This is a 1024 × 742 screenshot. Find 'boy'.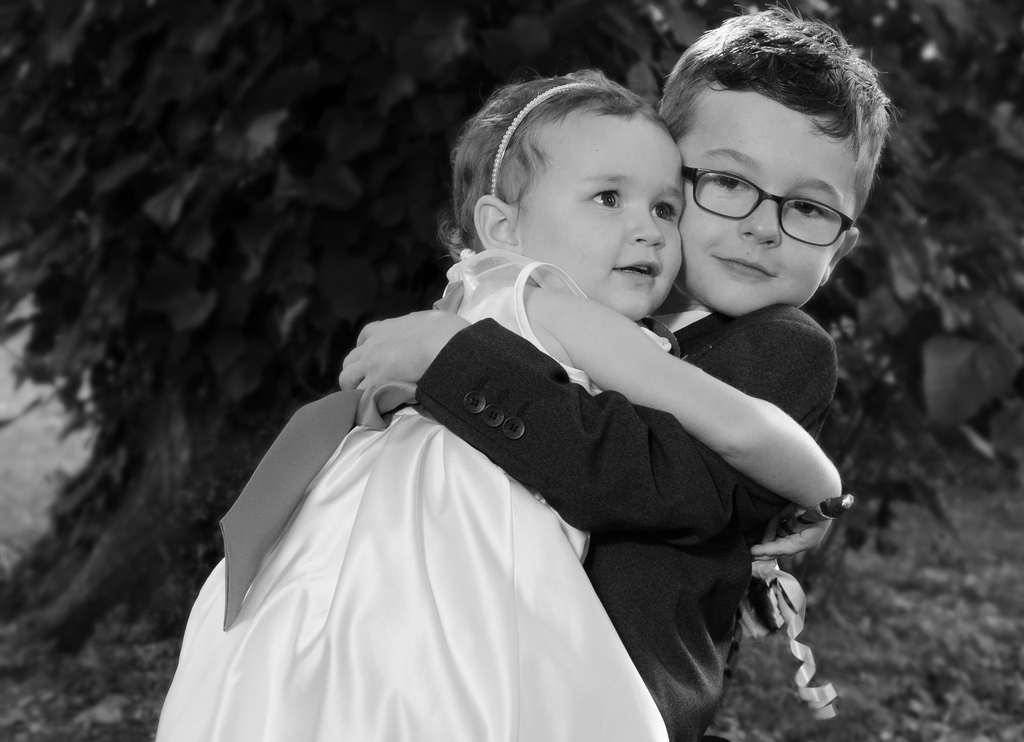
Bounding box: x1=209, y1=52, x2=845, y2=710.
